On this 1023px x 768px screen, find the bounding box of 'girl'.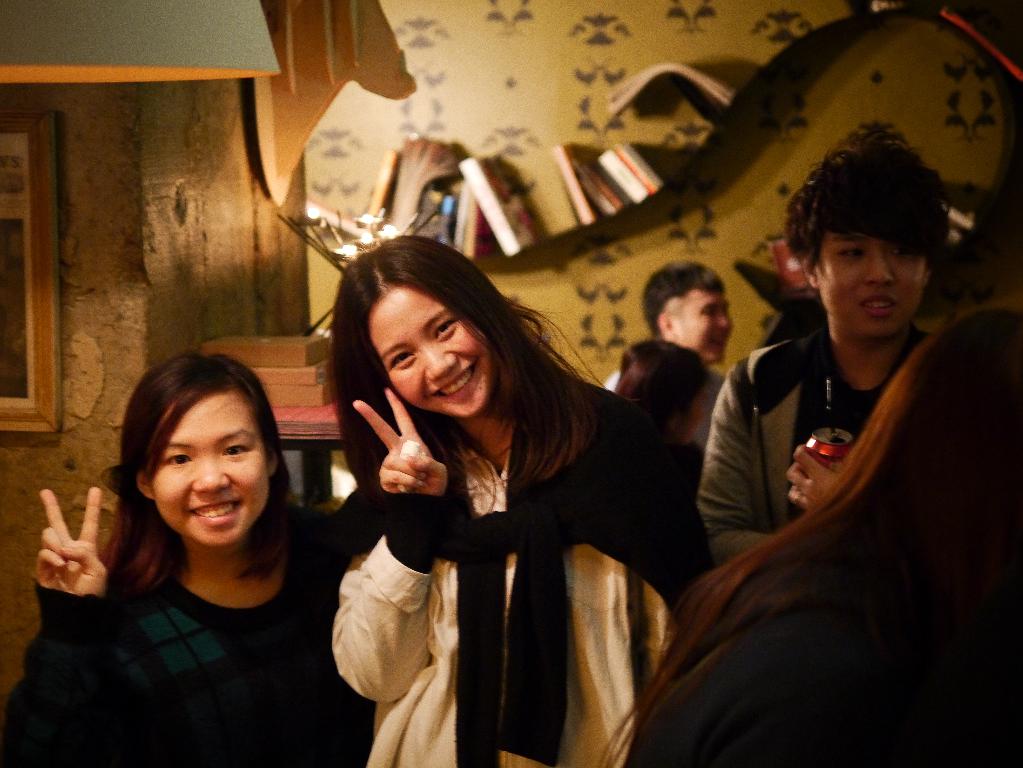
Bounding box: pyautogui.locateOnScreen(4, 355, 380, 767).
